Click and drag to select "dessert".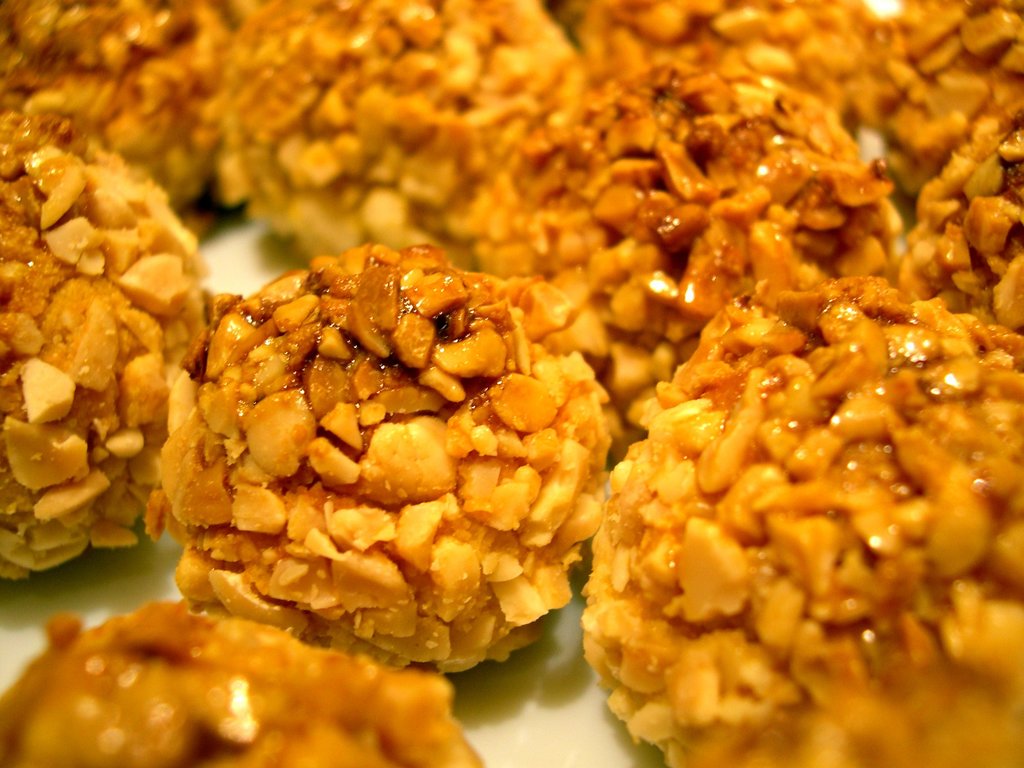
Selection: rect(0, 604, 475, 767).
